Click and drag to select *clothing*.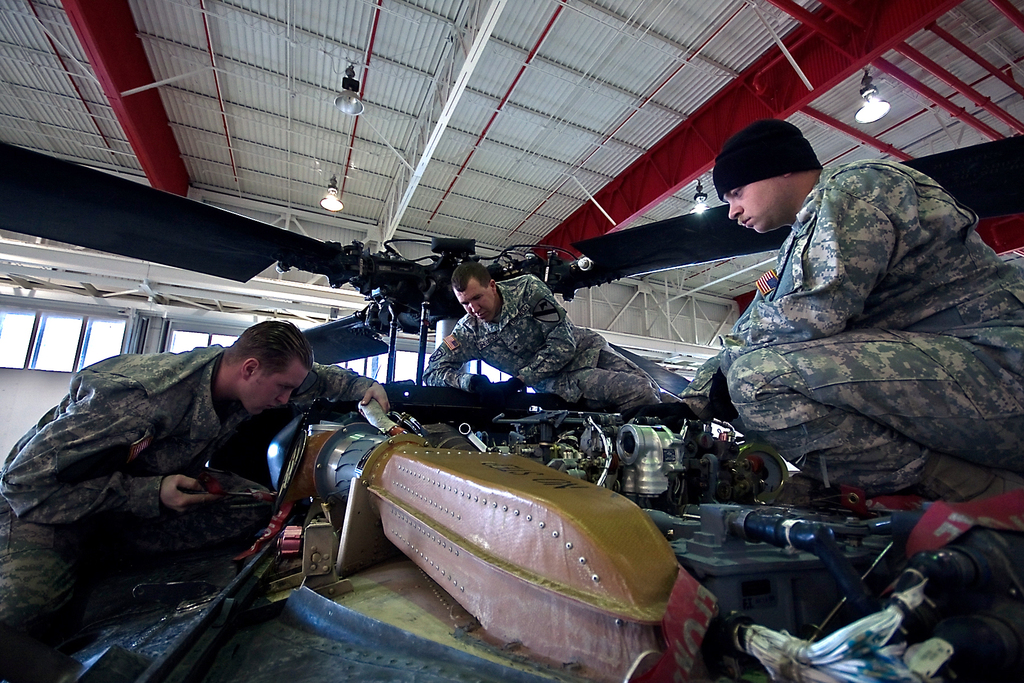
Selection: Rect(419, 274, 658, 414).
